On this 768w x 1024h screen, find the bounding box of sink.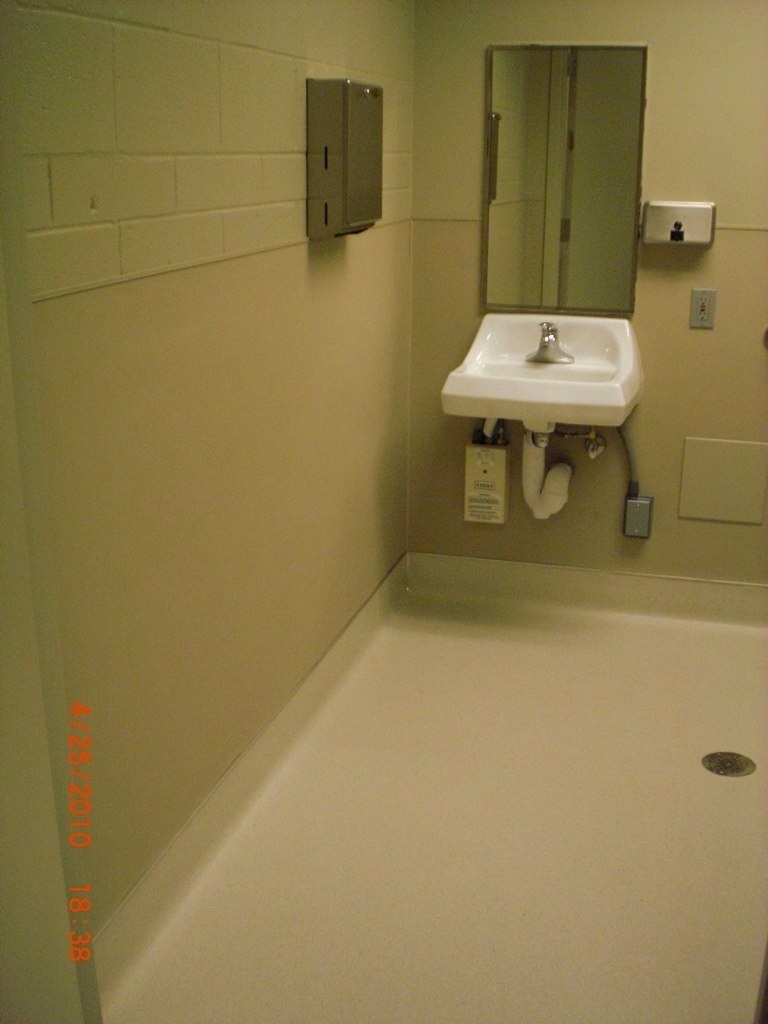
Bounding box: detection(445, 278, 652, 554).
